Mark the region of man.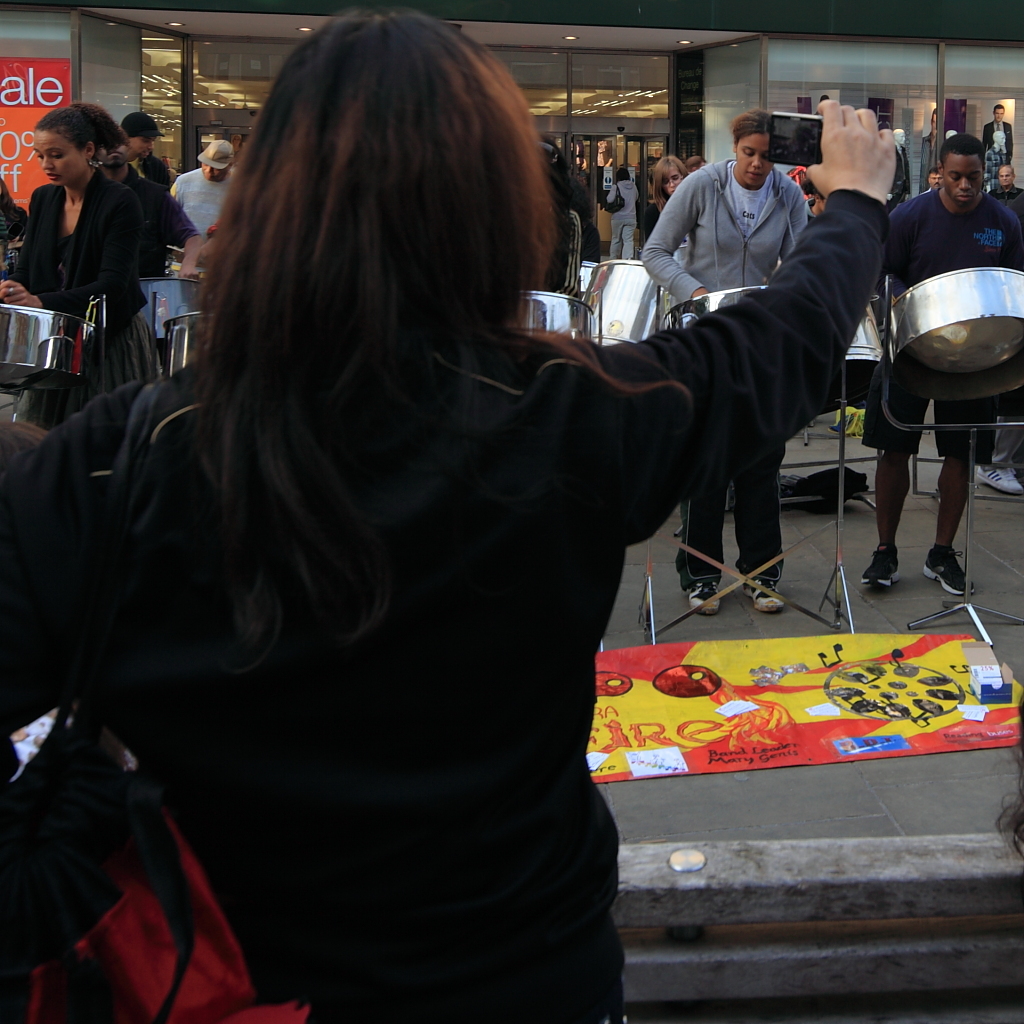
Region: (979,98,1023,193).
